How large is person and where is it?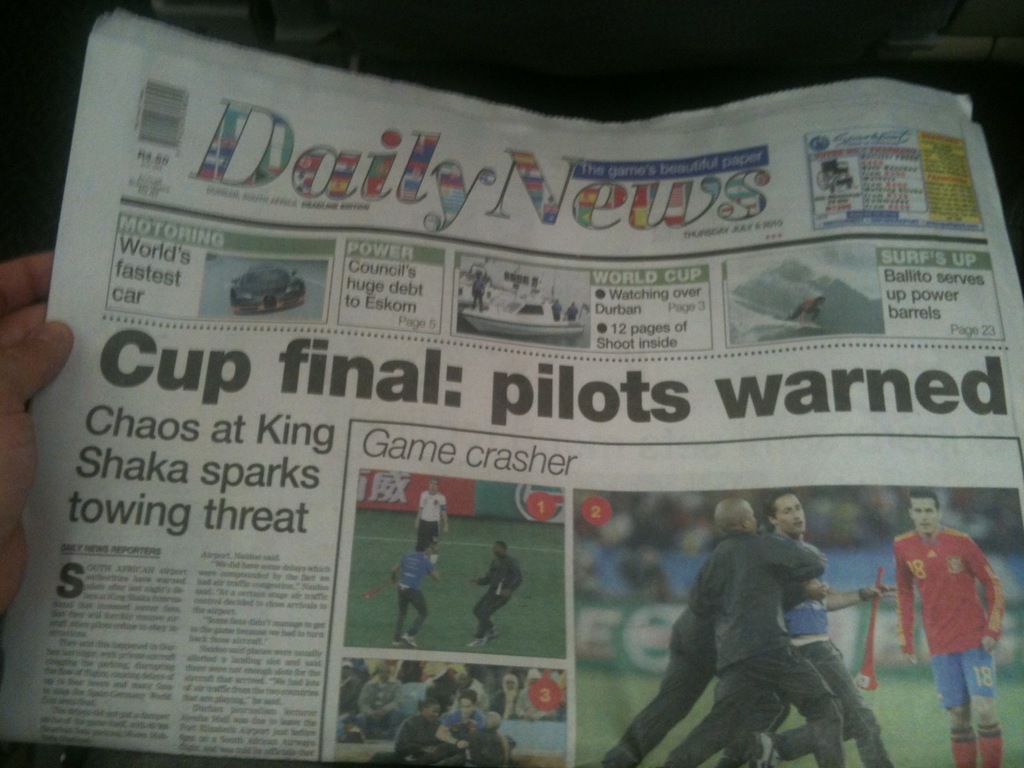
Bounding box: 466 538 526 638.
